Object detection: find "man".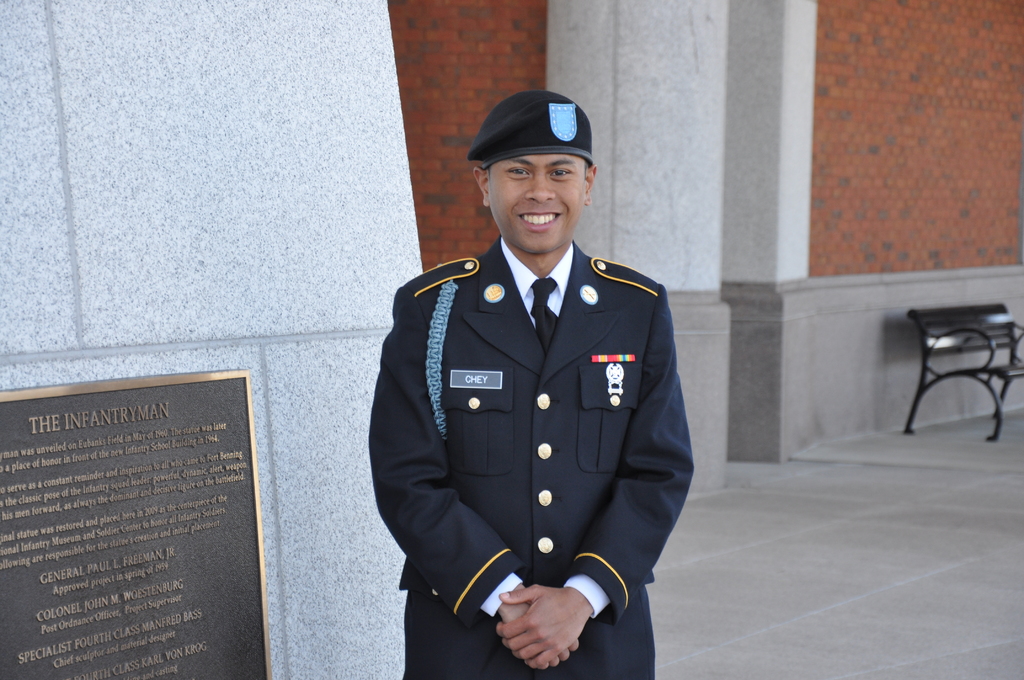
select_region(367, 74, 697, 675).
